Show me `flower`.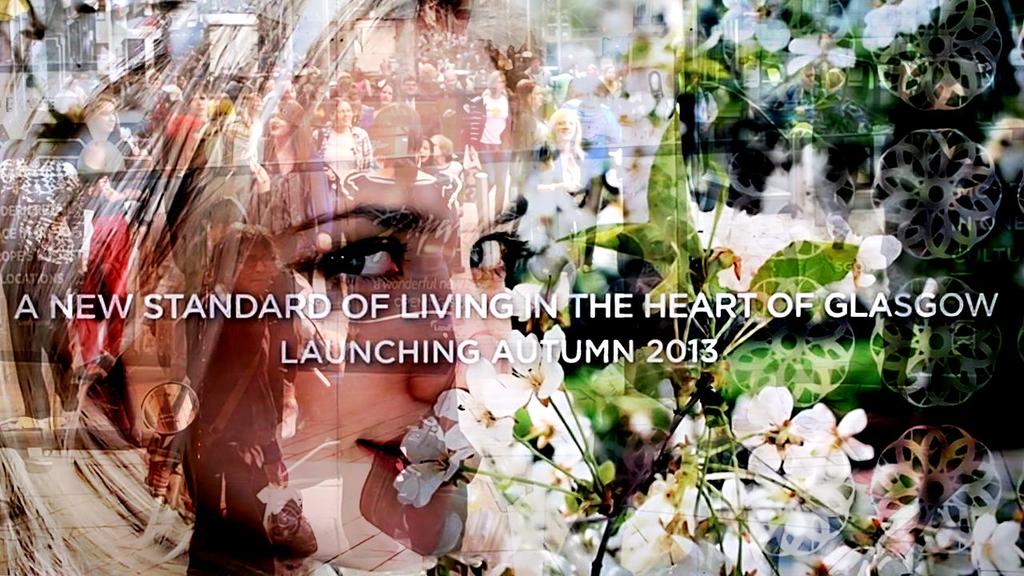
`flower` is here: bbox=[756, 399, 863, 494].
